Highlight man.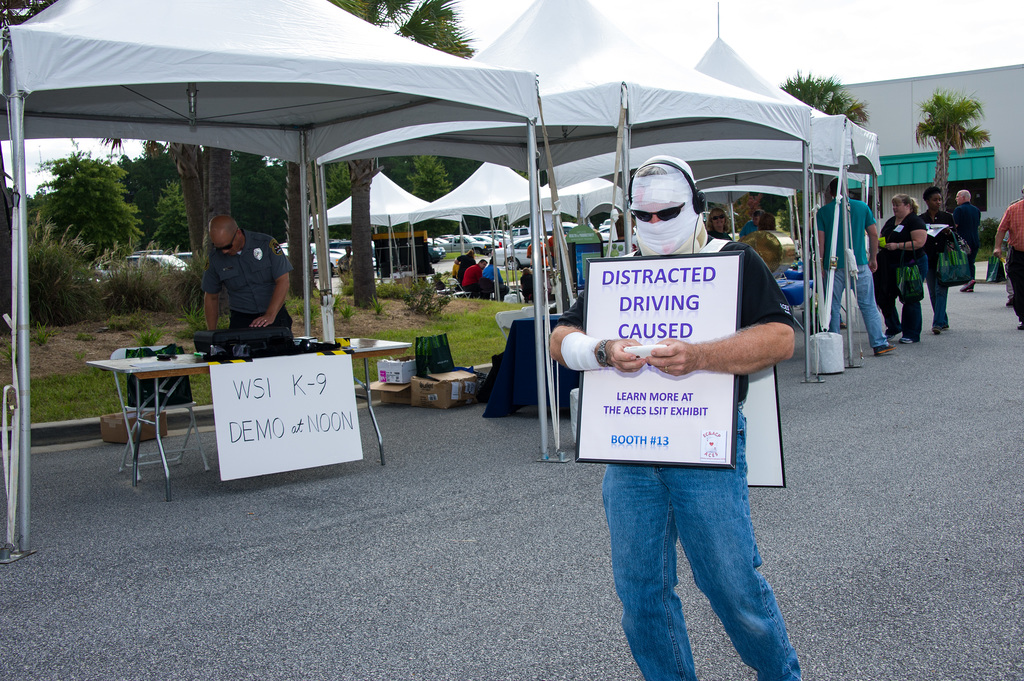
Highlighted region: [816, 175, 897, 357].
